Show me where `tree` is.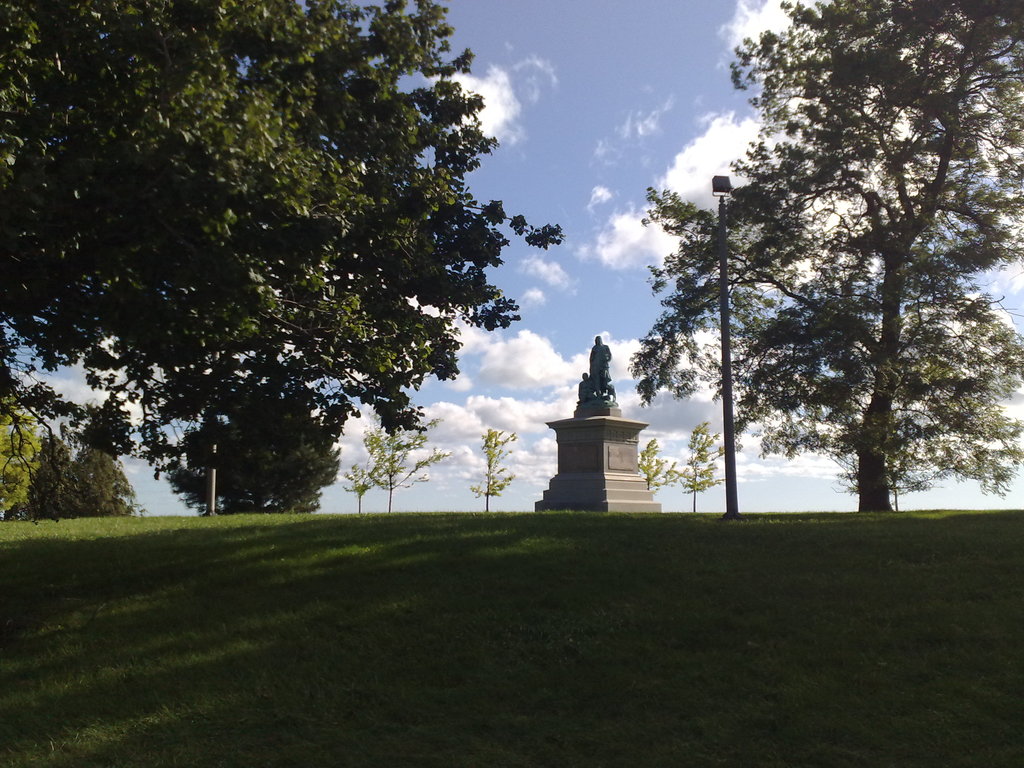
`tree` is at 701:0:1023:516.
